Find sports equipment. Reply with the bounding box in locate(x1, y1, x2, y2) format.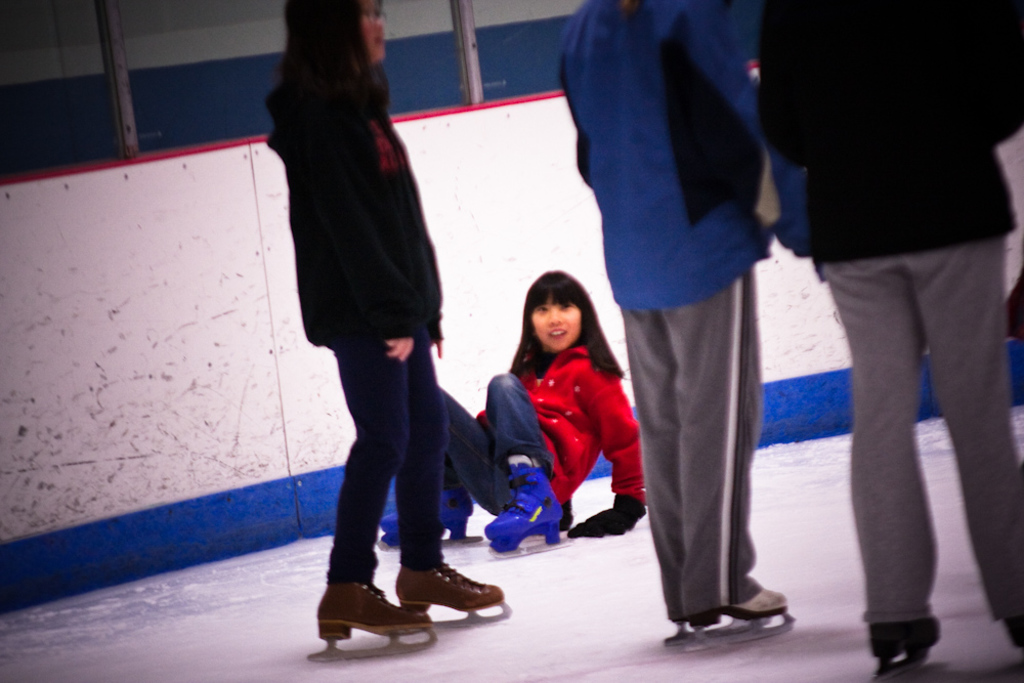
locate(663, 613, 769, 649).
